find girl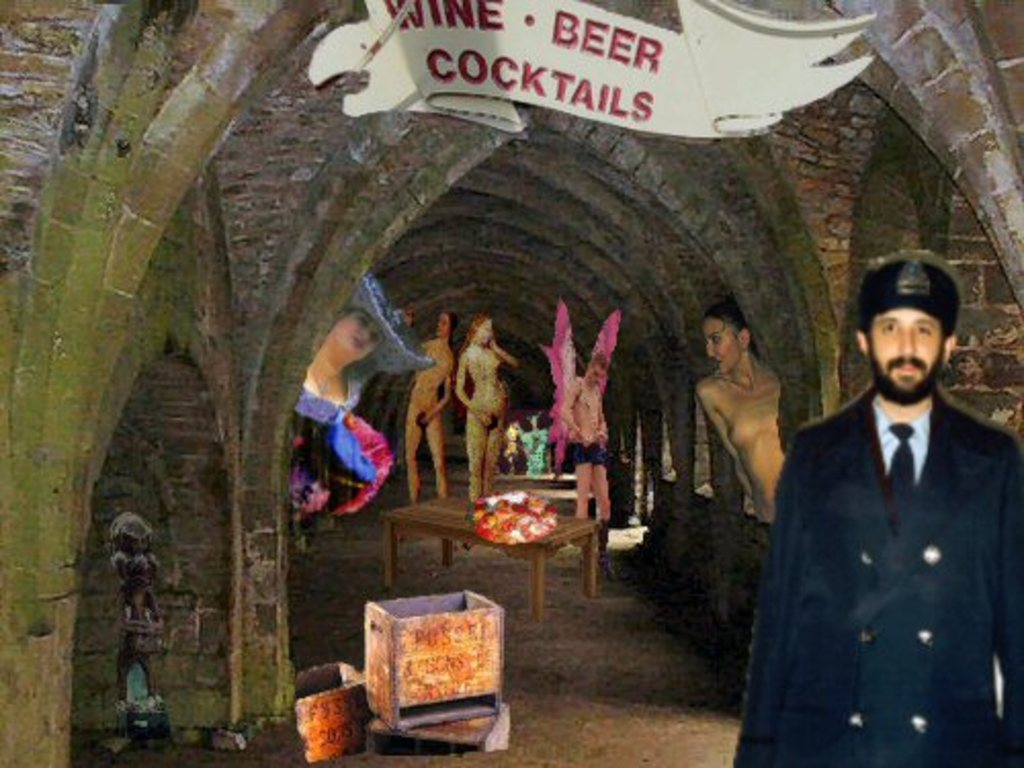
x1=698, y1=307, x2=782, y2=563
